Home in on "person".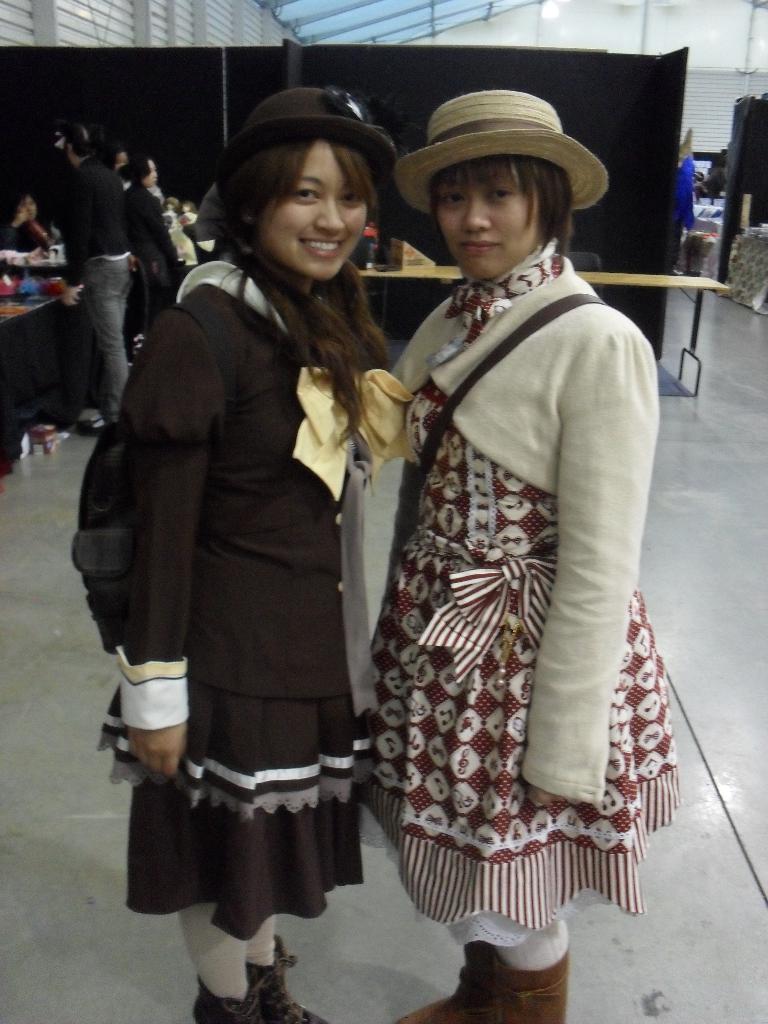
Homed in at locate(97, 82, 424, 1023).
